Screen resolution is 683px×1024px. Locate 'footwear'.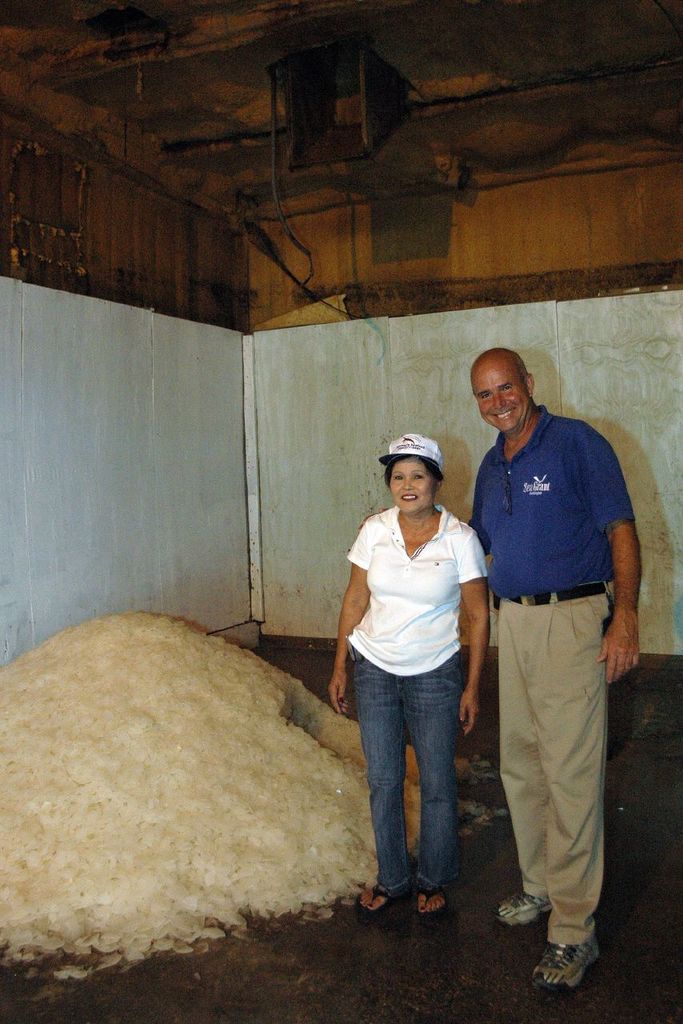
(left=539, top=930, right=612, bottom=994).
